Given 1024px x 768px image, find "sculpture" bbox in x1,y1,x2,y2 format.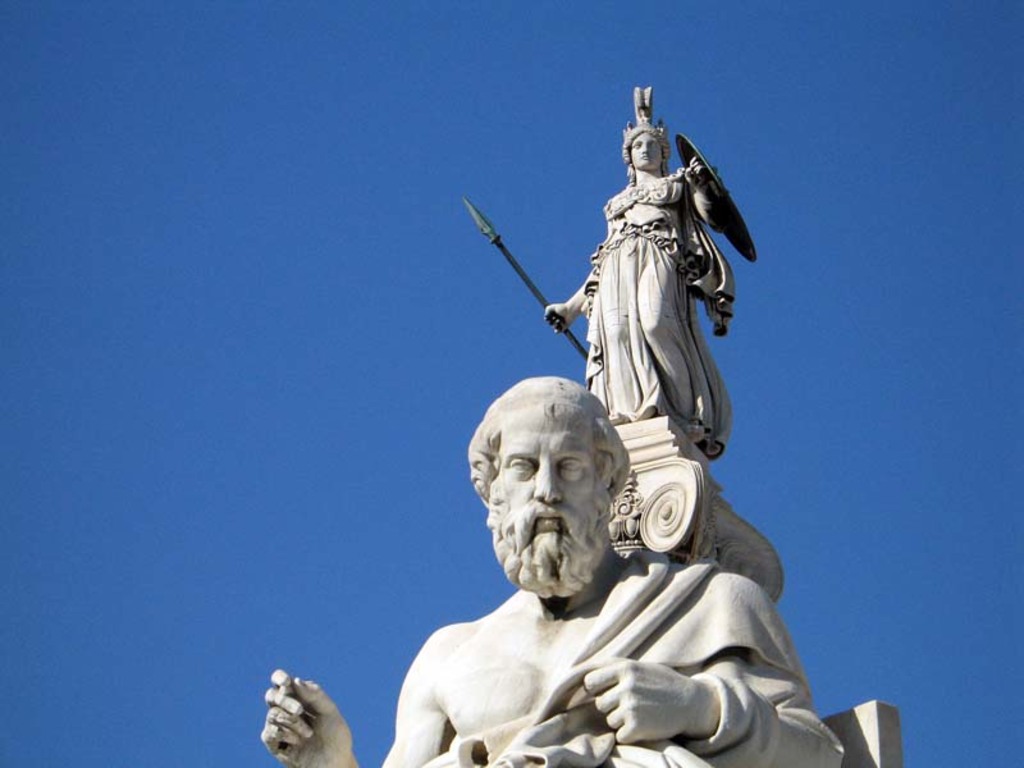
260,372,847,767.
